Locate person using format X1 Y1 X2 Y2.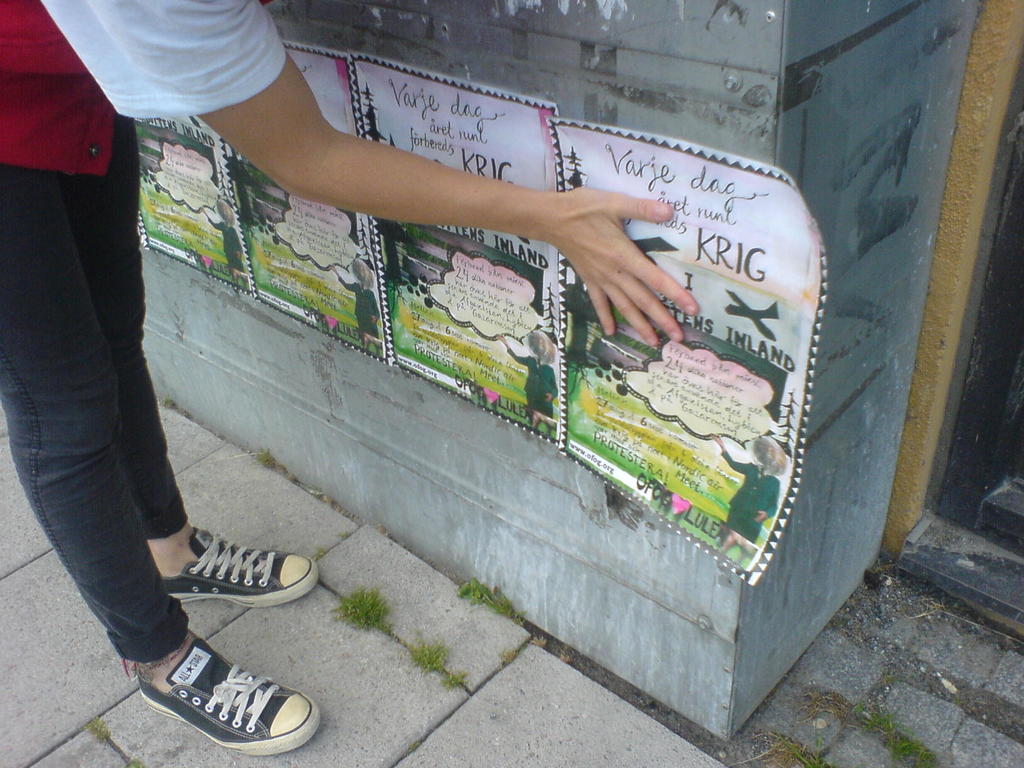
0 0 698 757.
